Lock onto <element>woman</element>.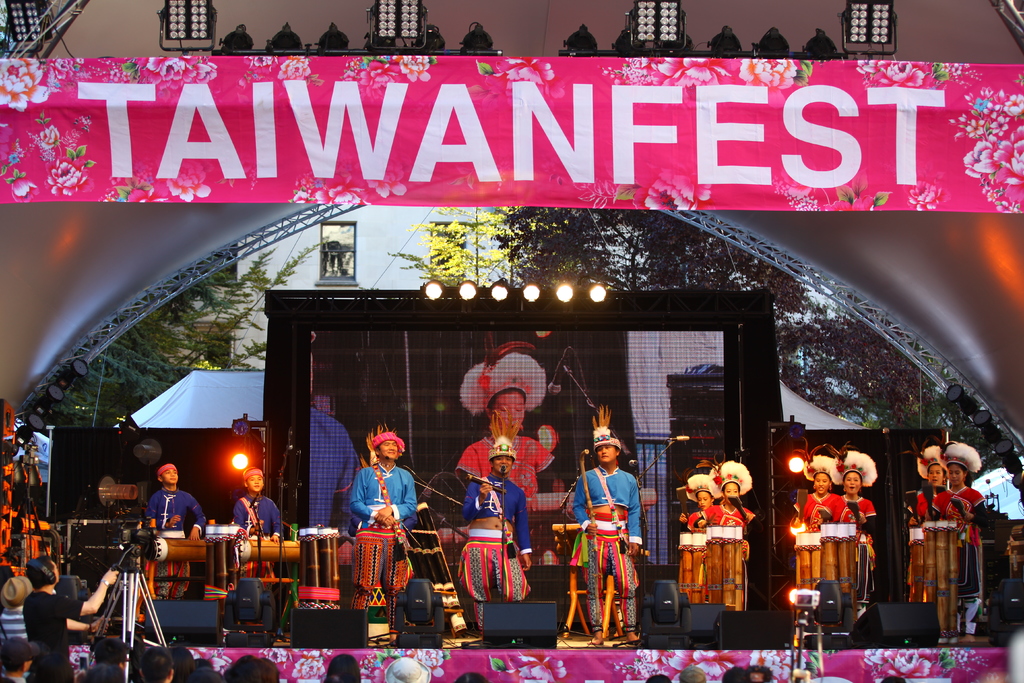
Locked: rect(828, 468, 876, 582).
